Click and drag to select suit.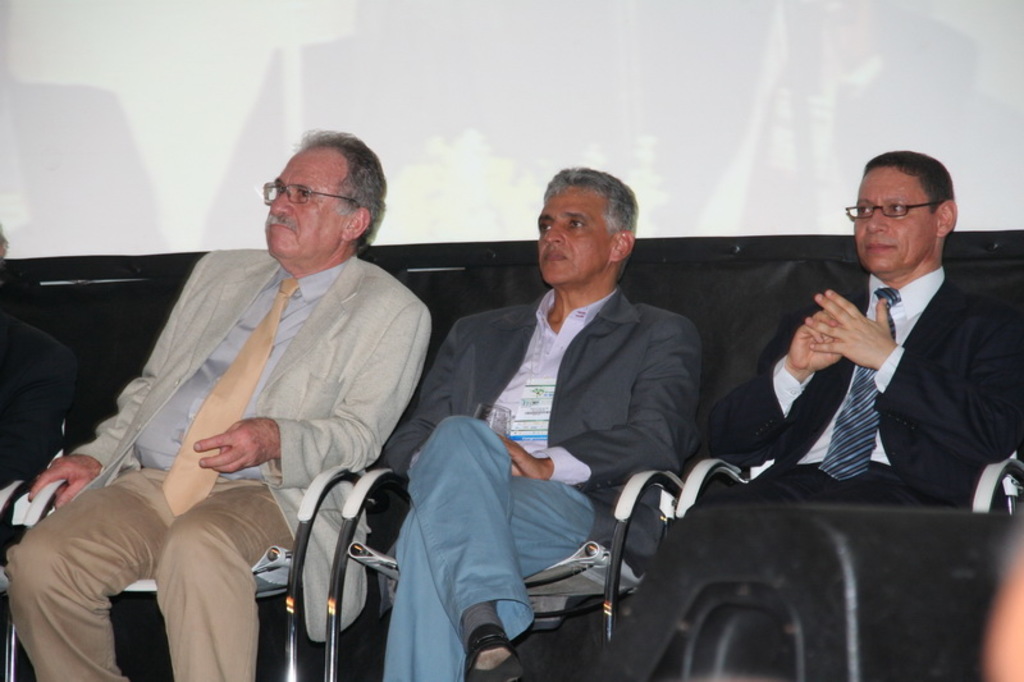
Selection: 0:311:84:548.
